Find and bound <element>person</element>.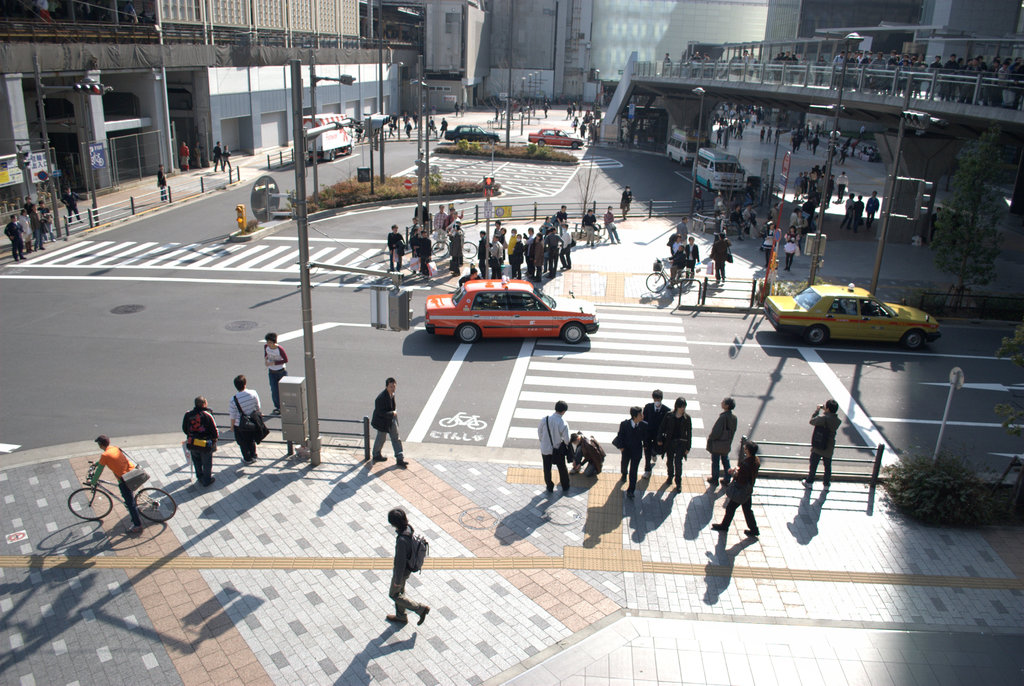
Bound: bbox=(785, 222, 796, 266).
